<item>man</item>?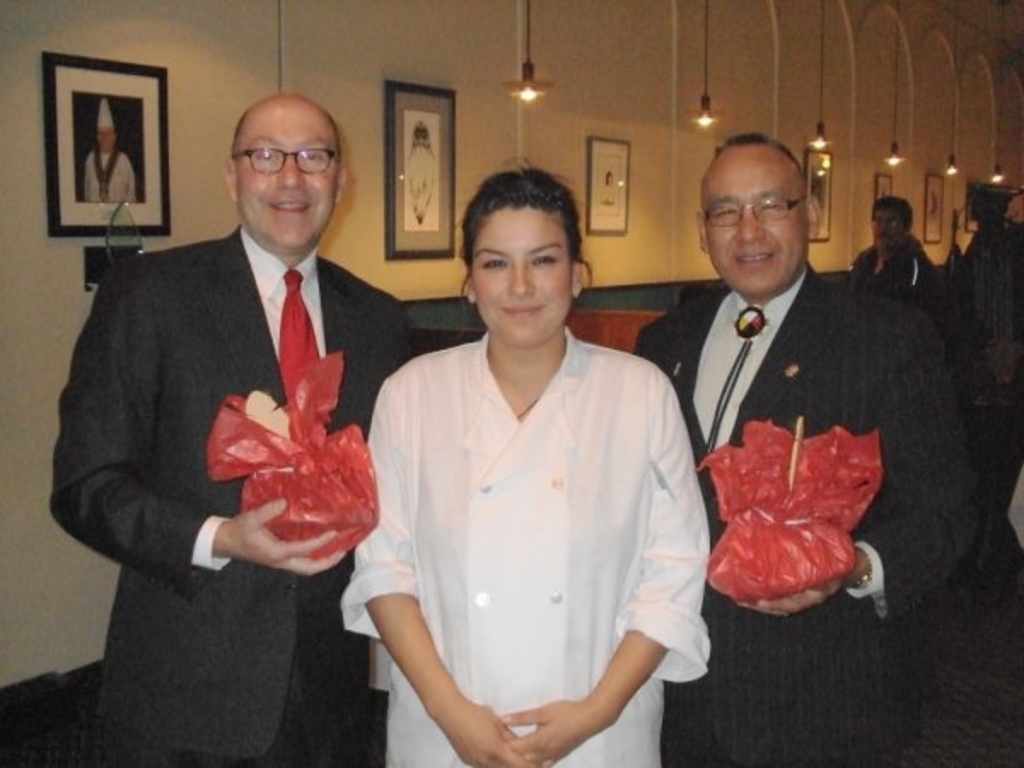
[72,118,423,669]
